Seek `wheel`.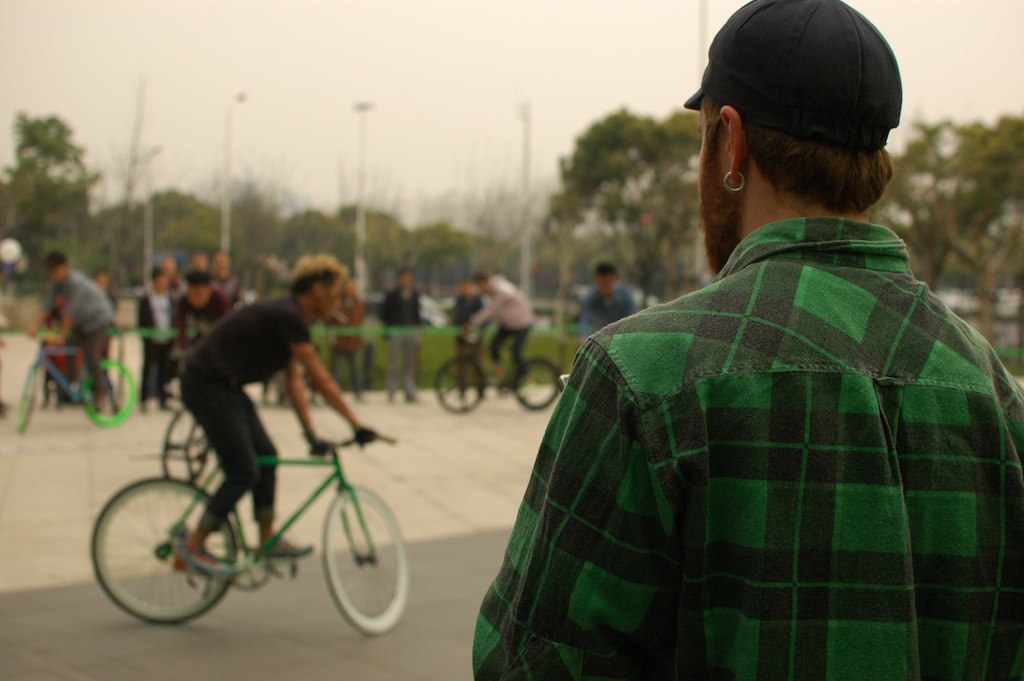
box(434, 348, 497, 418).
